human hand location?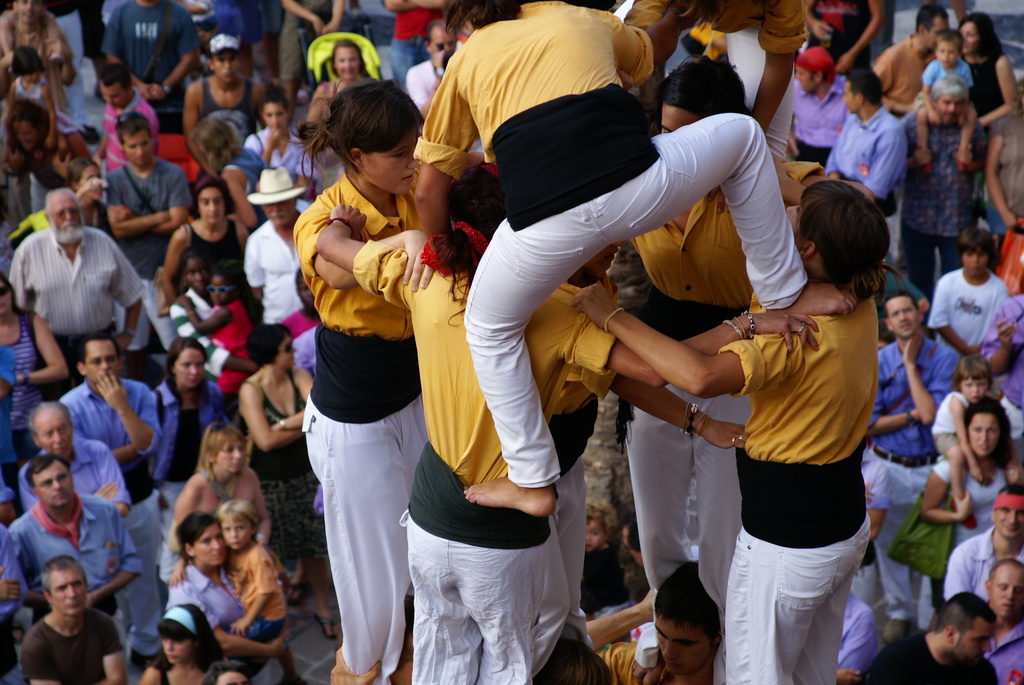
(x1=669, y1=0, x2=705, y2=32)
